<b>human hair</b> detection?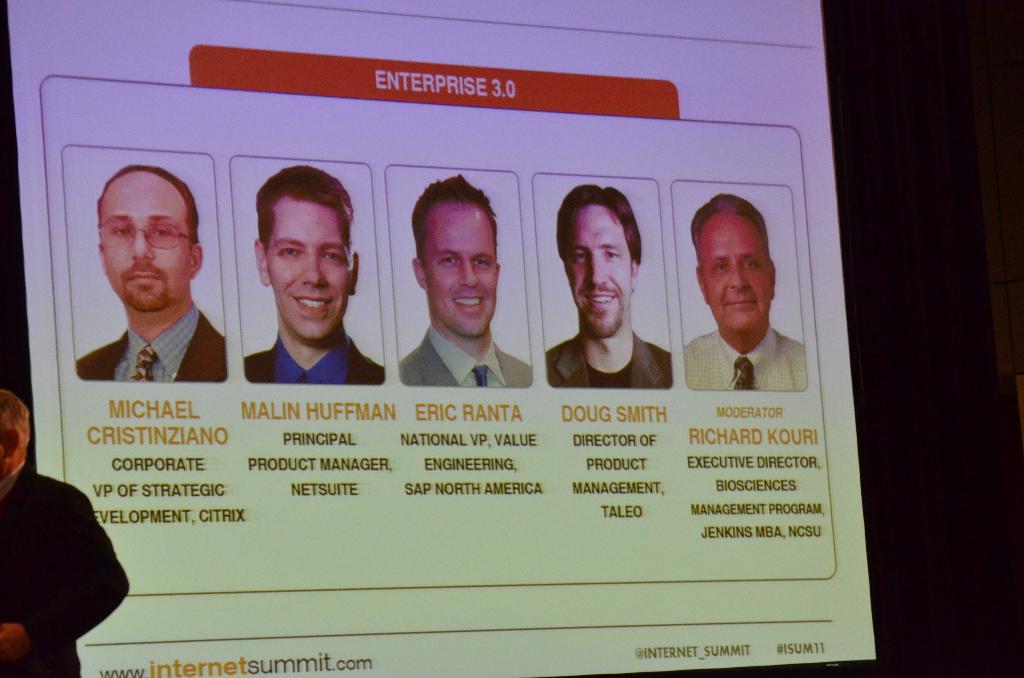
region(687, 190, 771, 253)
